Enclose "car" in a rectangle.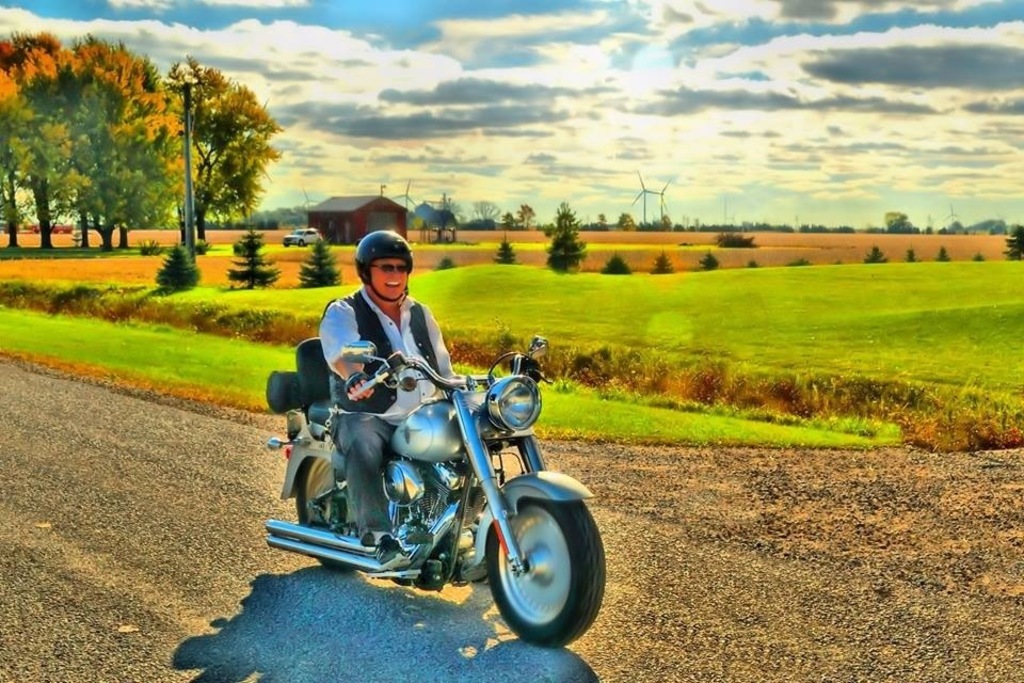
box(284, 226, 323, 247).
